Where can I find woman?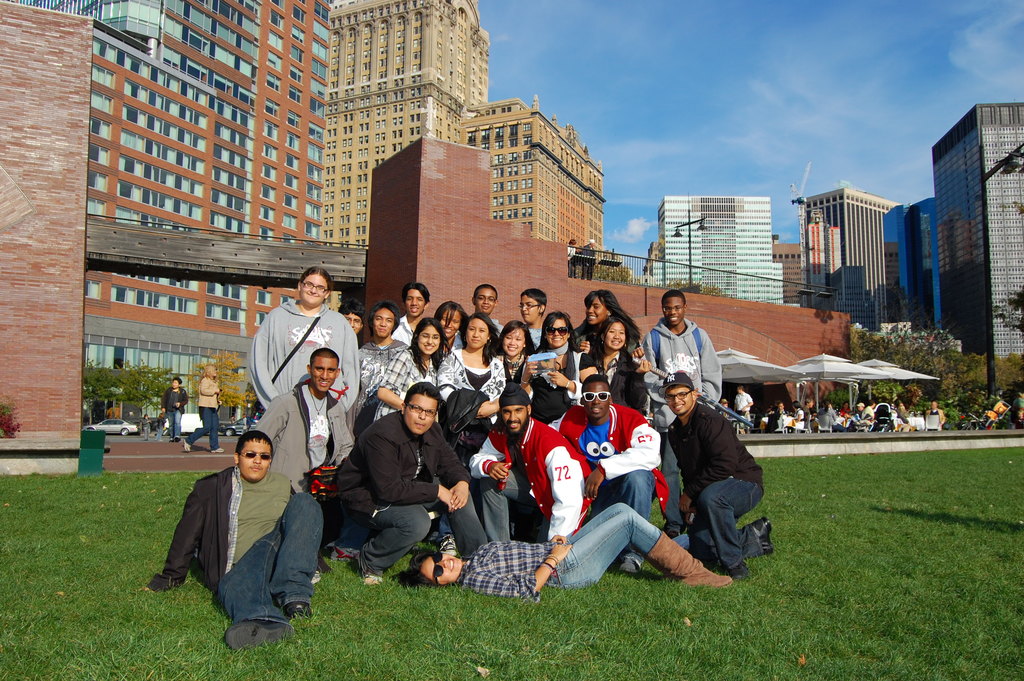
You can find it at (x1=493, y1=324, x2=543, y2=396).
